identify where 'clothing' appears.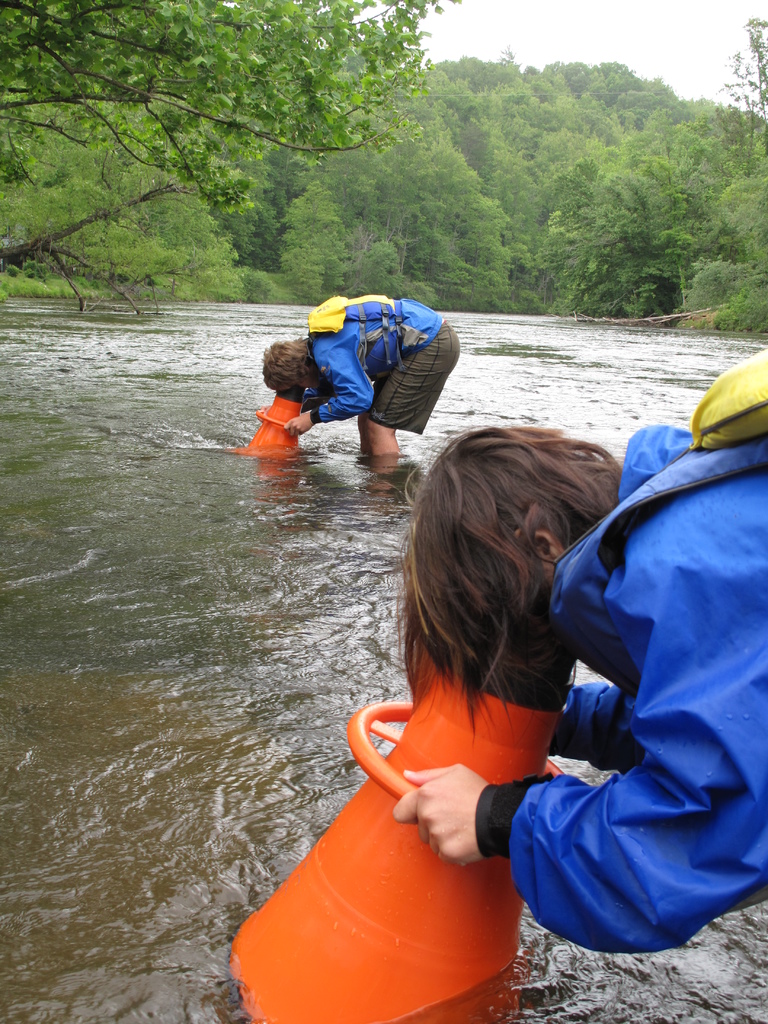
Appears at pyautogui.locateOnScreen(295, 293, 458, 433).
